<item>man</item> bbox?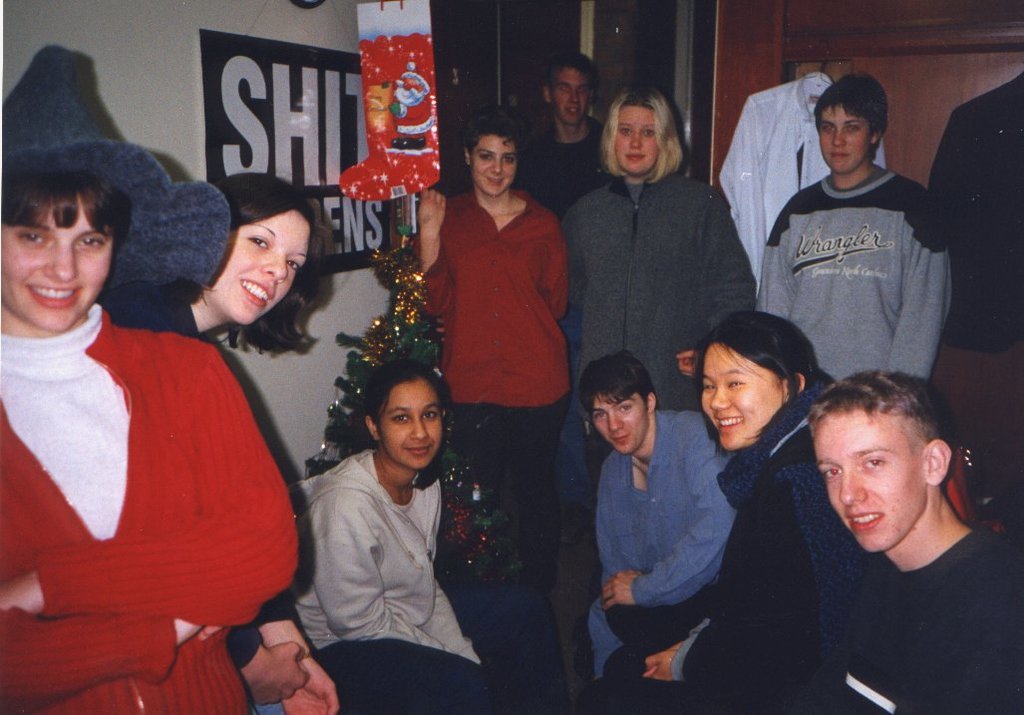
[732, 343, 999, 695]
